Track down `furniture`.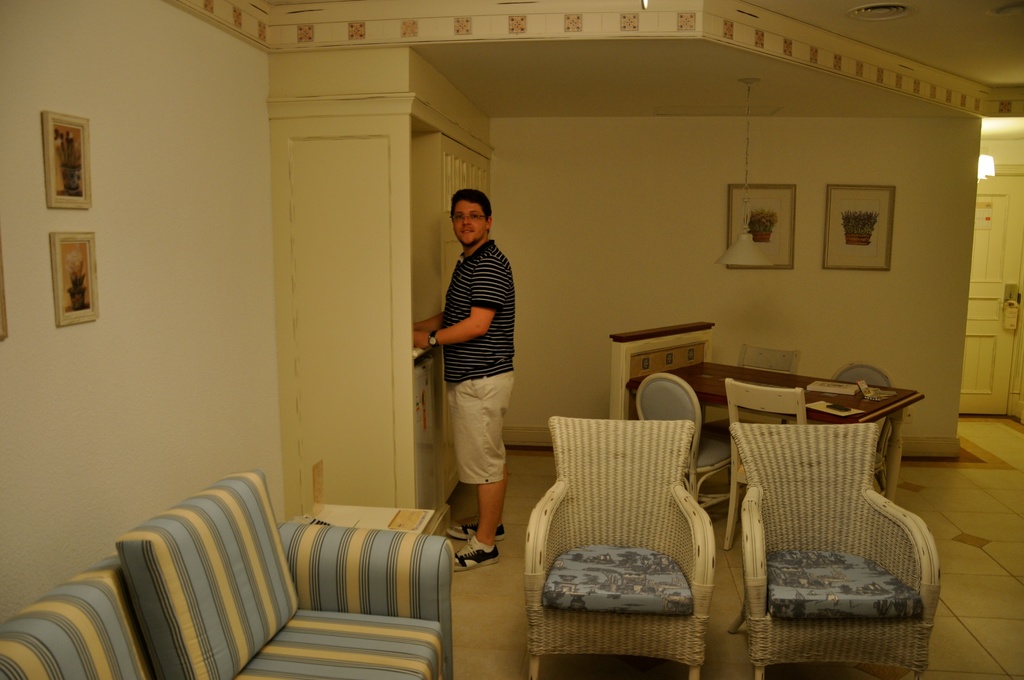
Tracked to <box>733,344,803,374</box>.
